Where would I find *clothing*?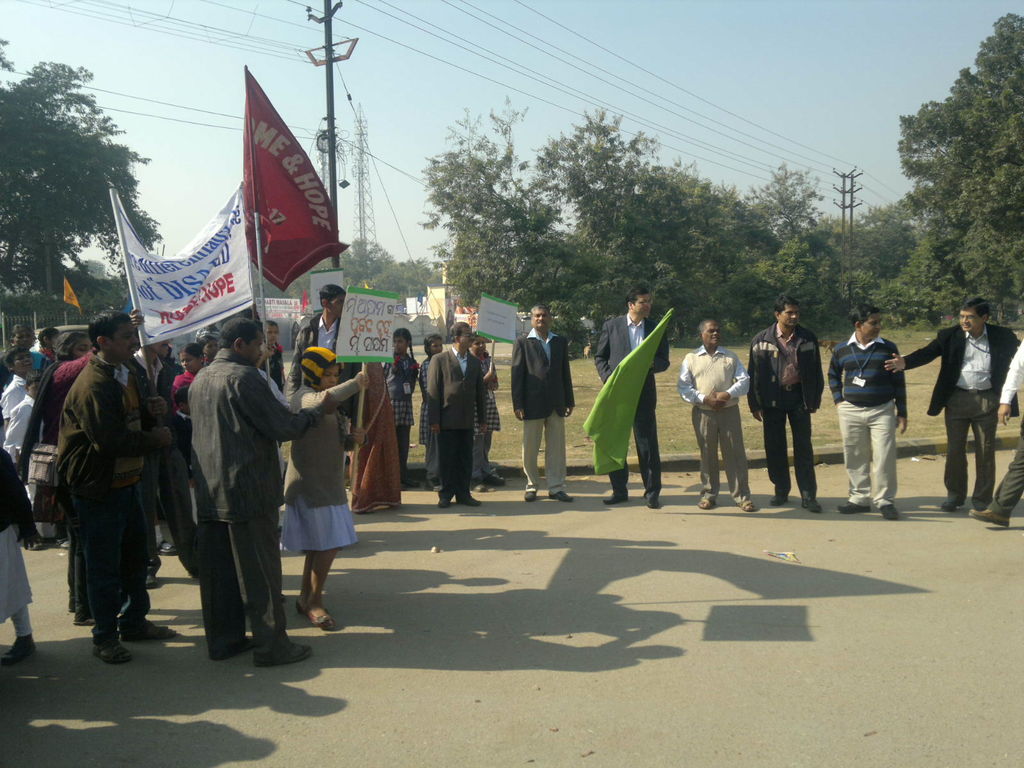
At {"x1": 676, "y1": 341, "x2": 753, "y2": 506}.
